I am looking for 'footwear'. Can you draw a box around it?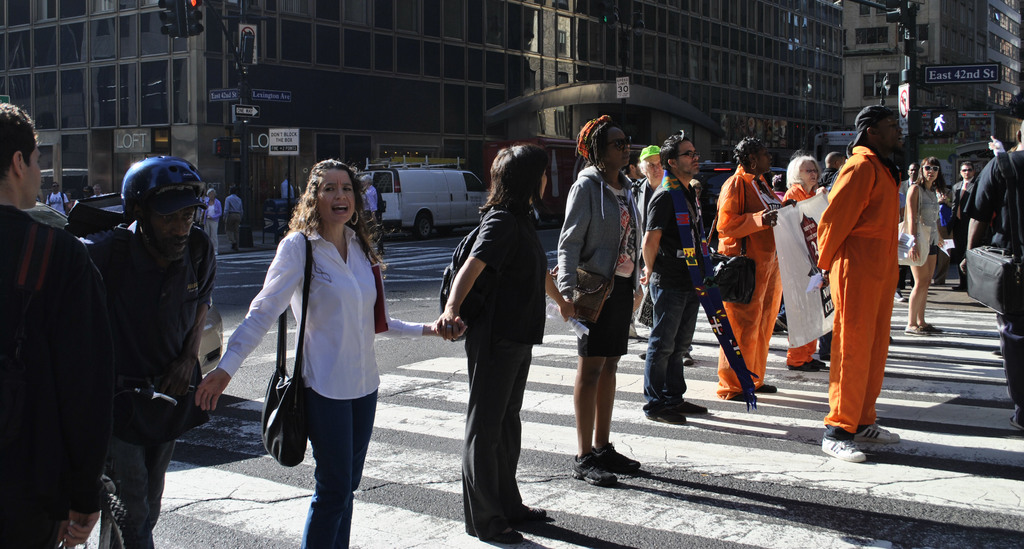
Sure, the bounding box is [636,352,645,358].
